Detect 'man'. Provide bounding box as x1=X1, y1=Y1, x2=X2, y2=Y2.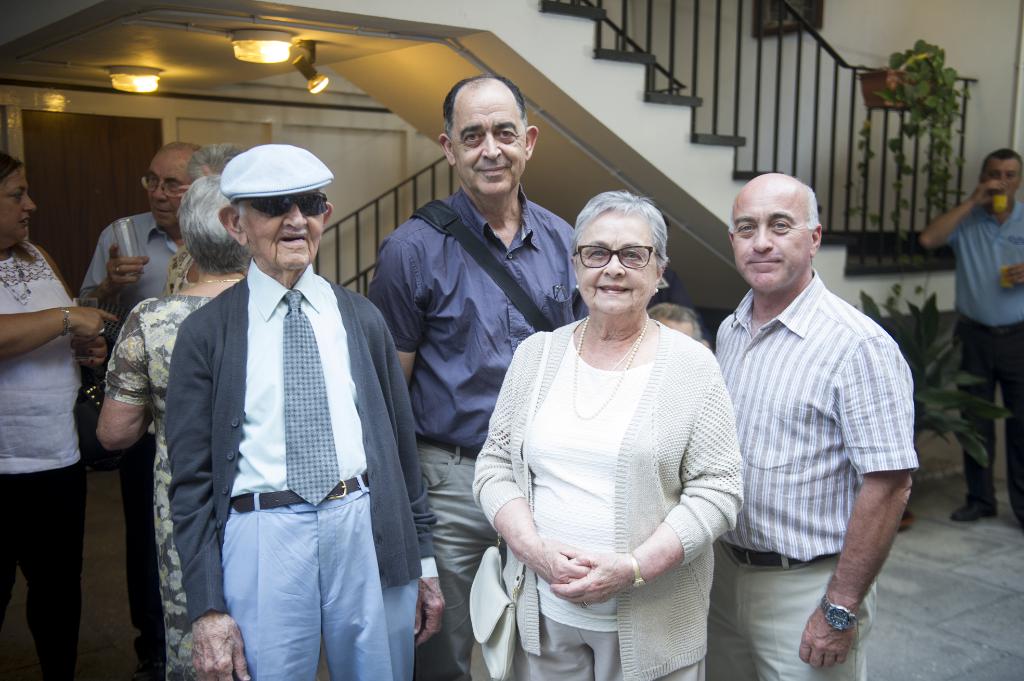
x1=920, y1=148, x2=1023, y2=531.
